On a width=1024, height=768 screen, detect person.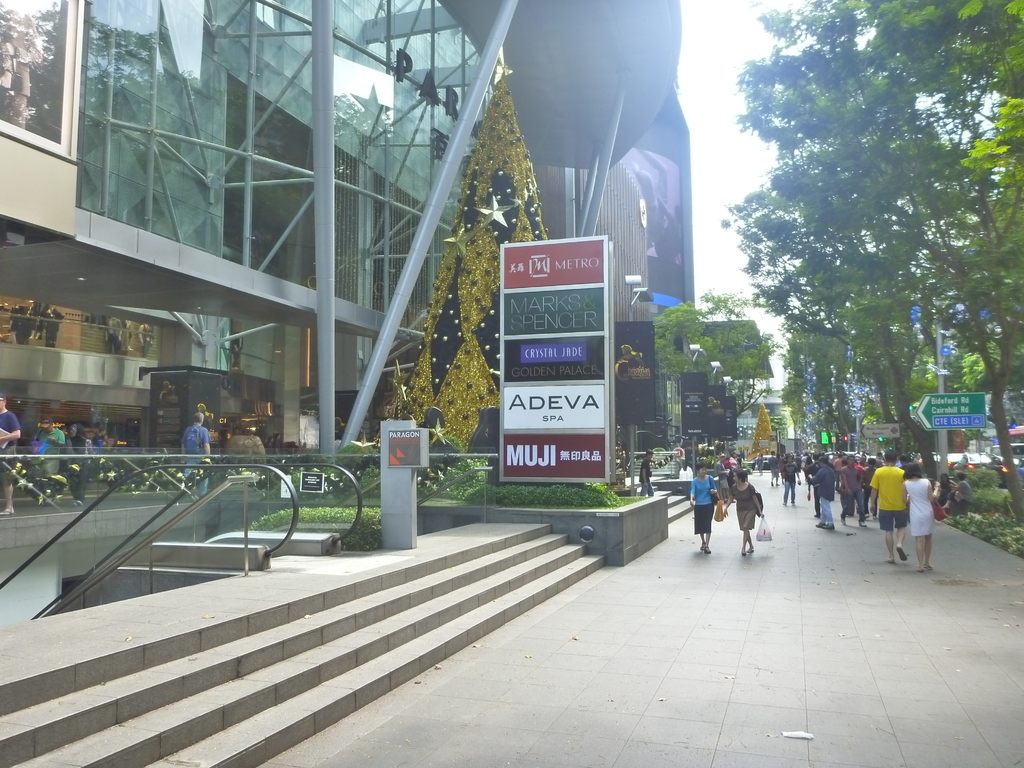
crop(73, 429, 97, 490).
